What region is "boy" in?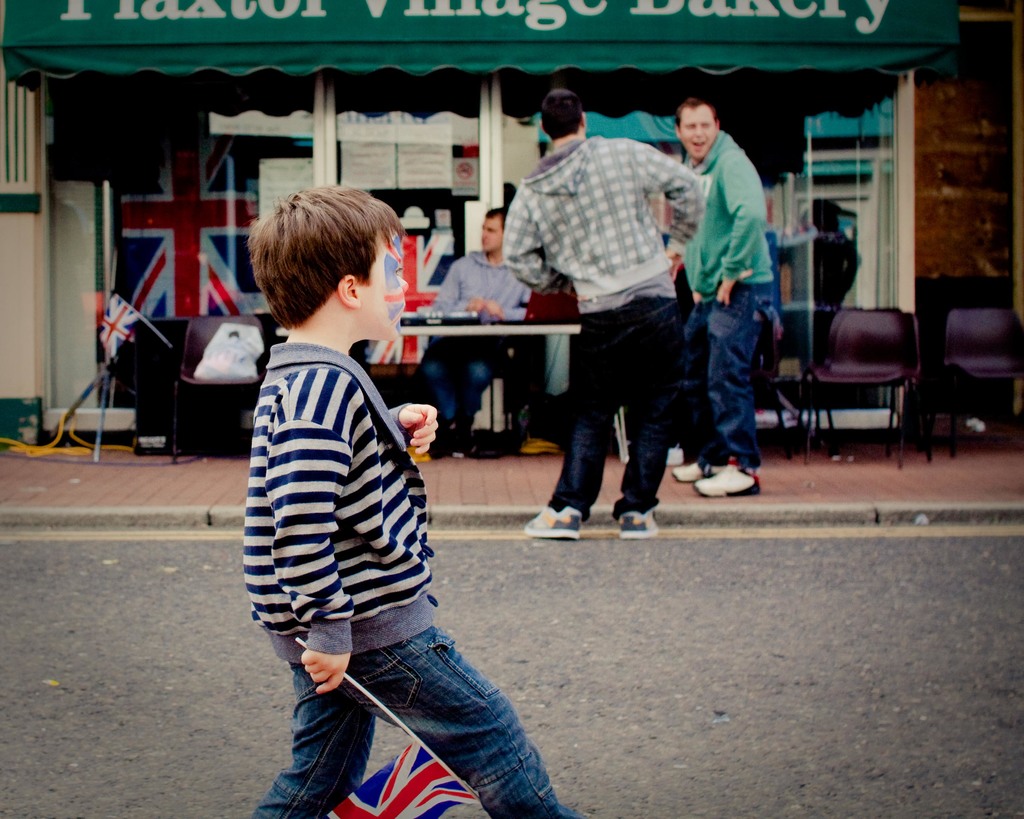
[221, 160, 497, 818].
